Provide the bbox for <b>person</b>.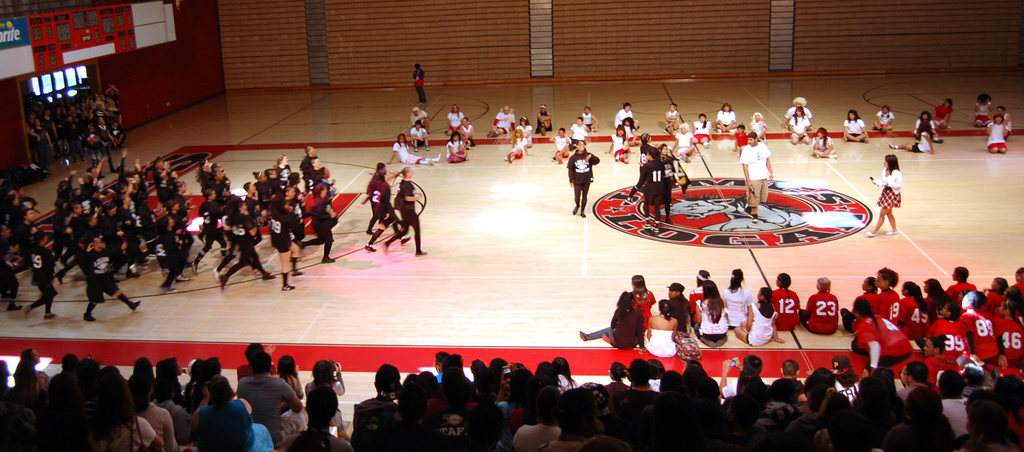
[797, 276, 840, 335].
